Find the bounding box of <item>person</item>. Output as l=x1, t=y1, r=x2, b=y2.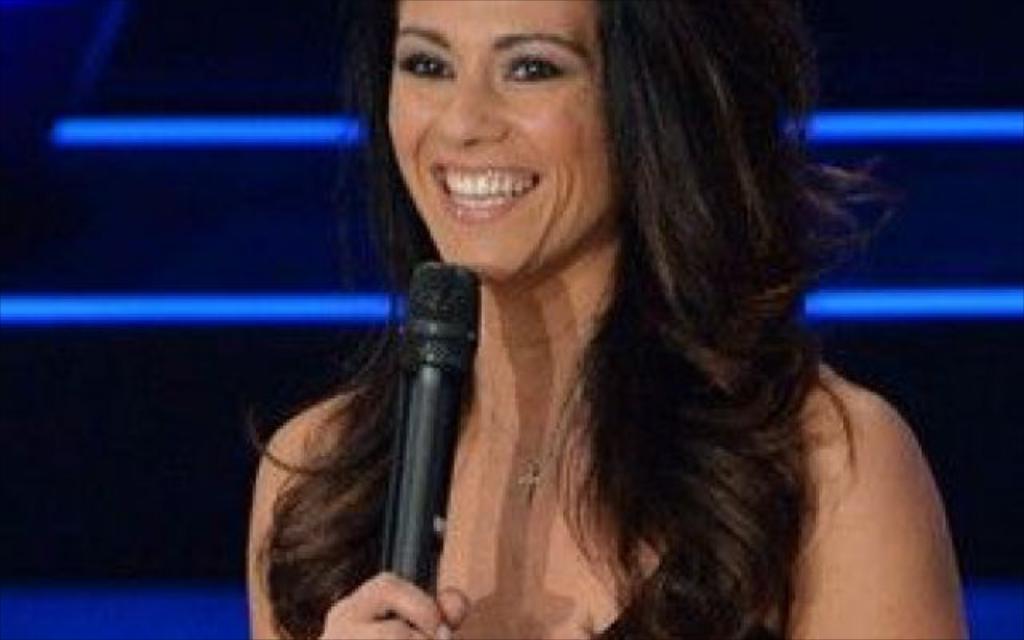
l=243, t=22, r=923, b=639.
